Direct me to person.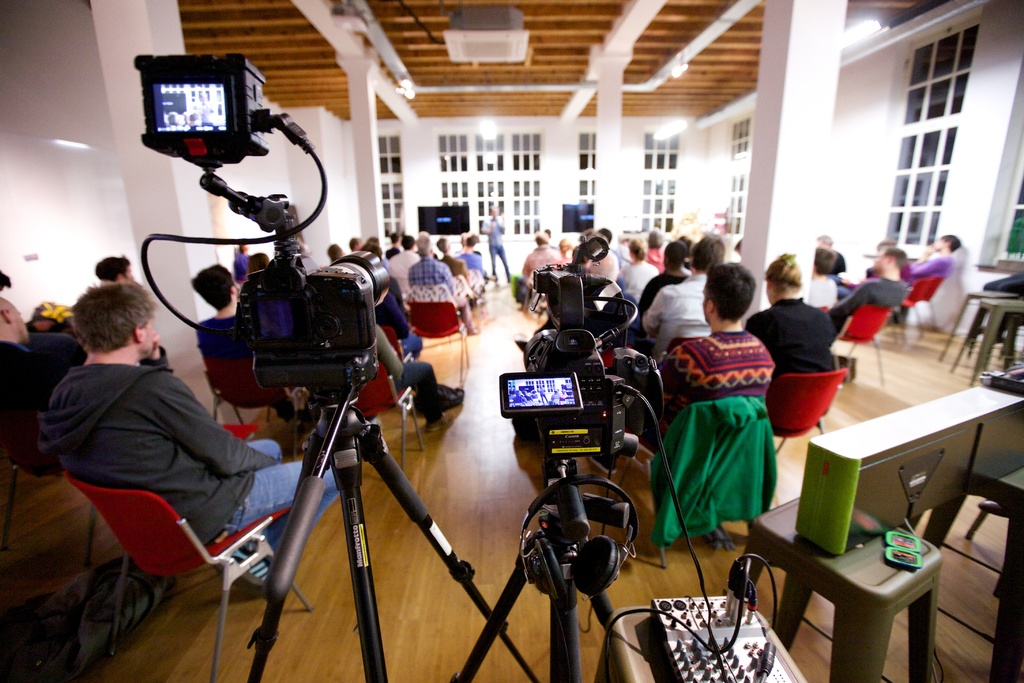
Direction: {"left": 547, "top": 242, "right": 603, "bottom": 311}.
